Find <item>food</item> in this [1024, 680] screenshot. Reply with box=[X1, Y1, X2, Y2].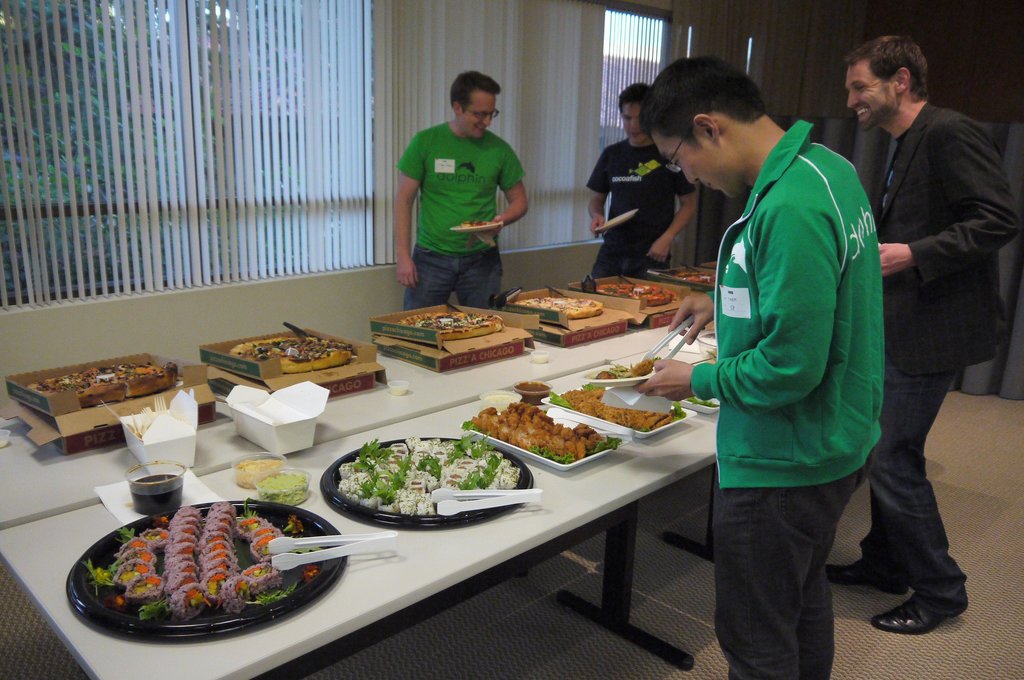
box=[547, 380, 686, 433].
